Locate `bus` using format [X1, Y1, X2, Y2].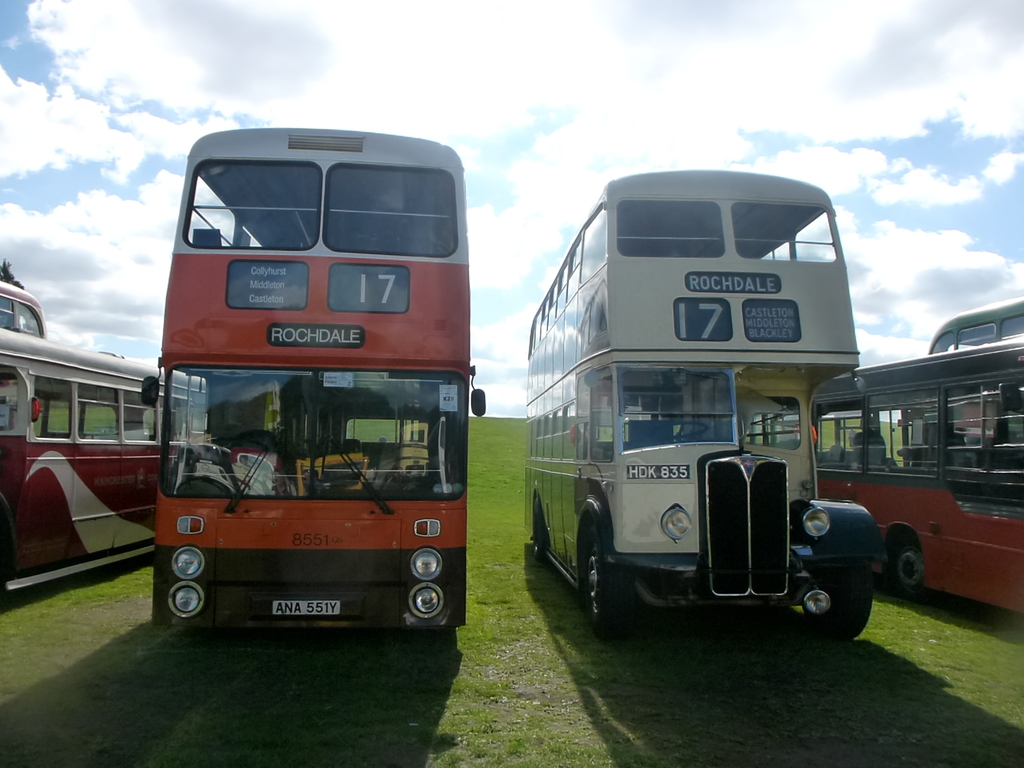
[140, 127, 488, 636].
